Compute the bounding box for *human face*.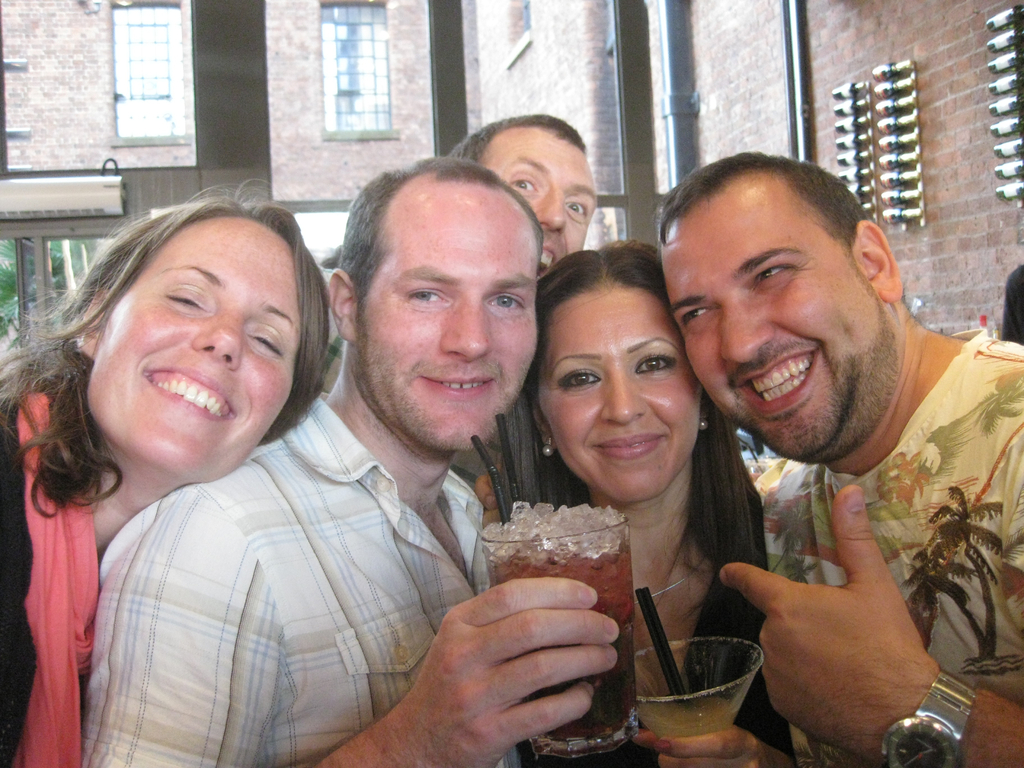
(x1=351, y1=173, x2=540, y2=452).
